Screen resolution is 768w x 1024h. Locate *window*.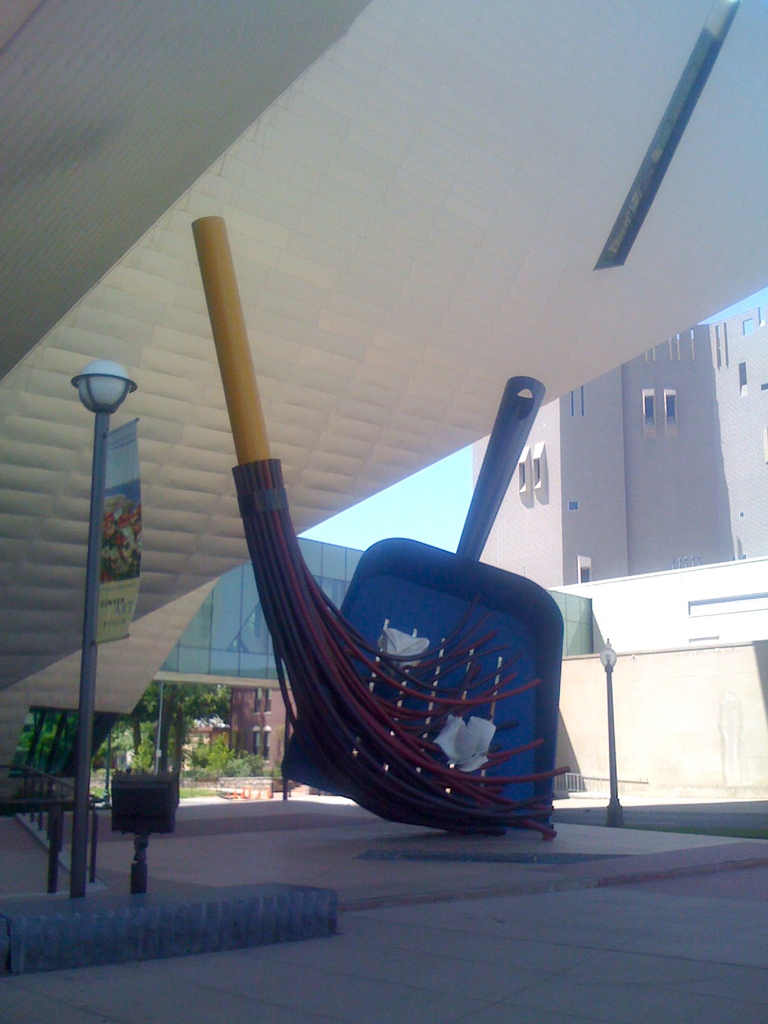
662 388 676 433.
